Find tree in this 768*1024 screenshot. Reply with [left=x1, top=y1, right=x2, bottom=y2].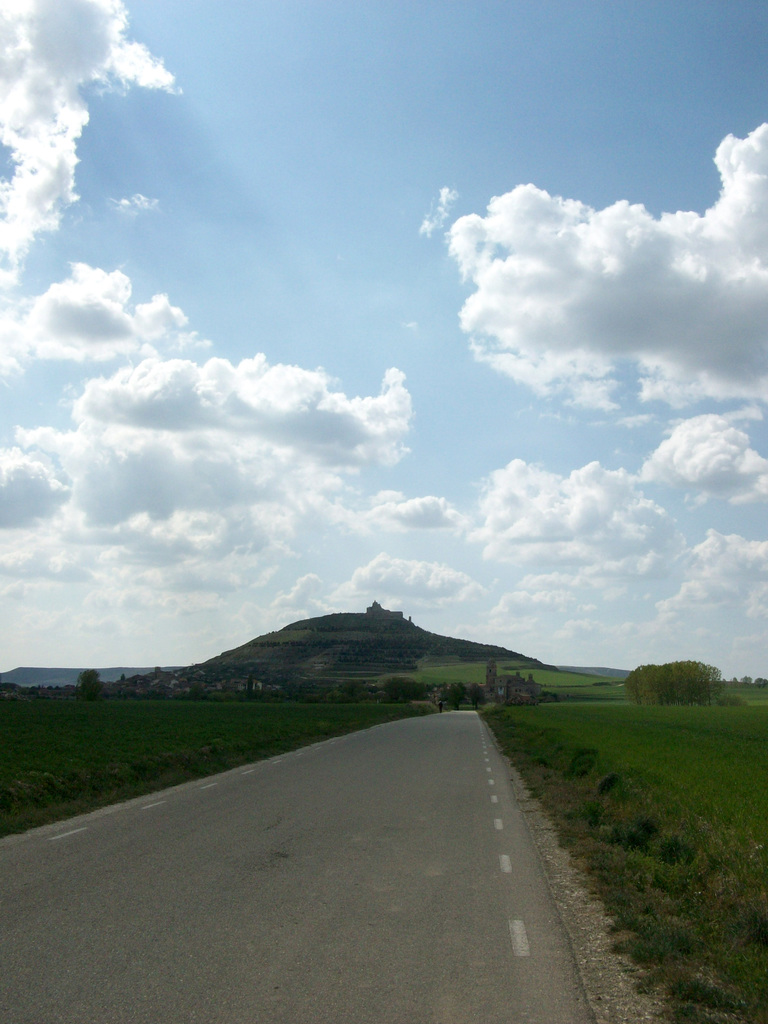
[left=72, top=655, right=101, bottom=694].
